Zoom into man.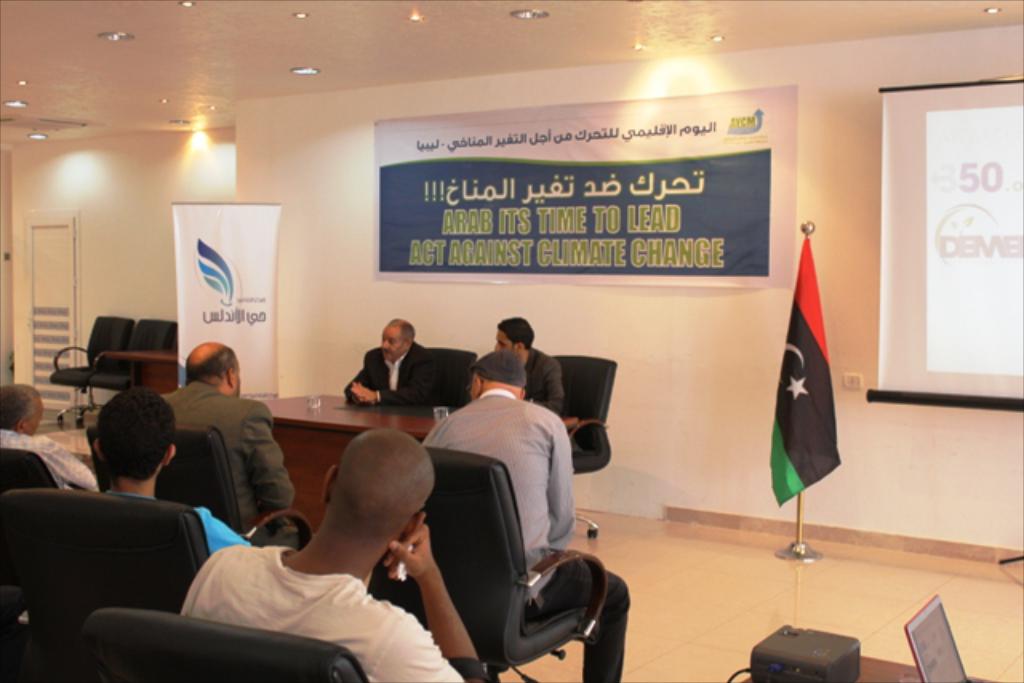
Zoom target: <box>171,422,490,681</box>.
